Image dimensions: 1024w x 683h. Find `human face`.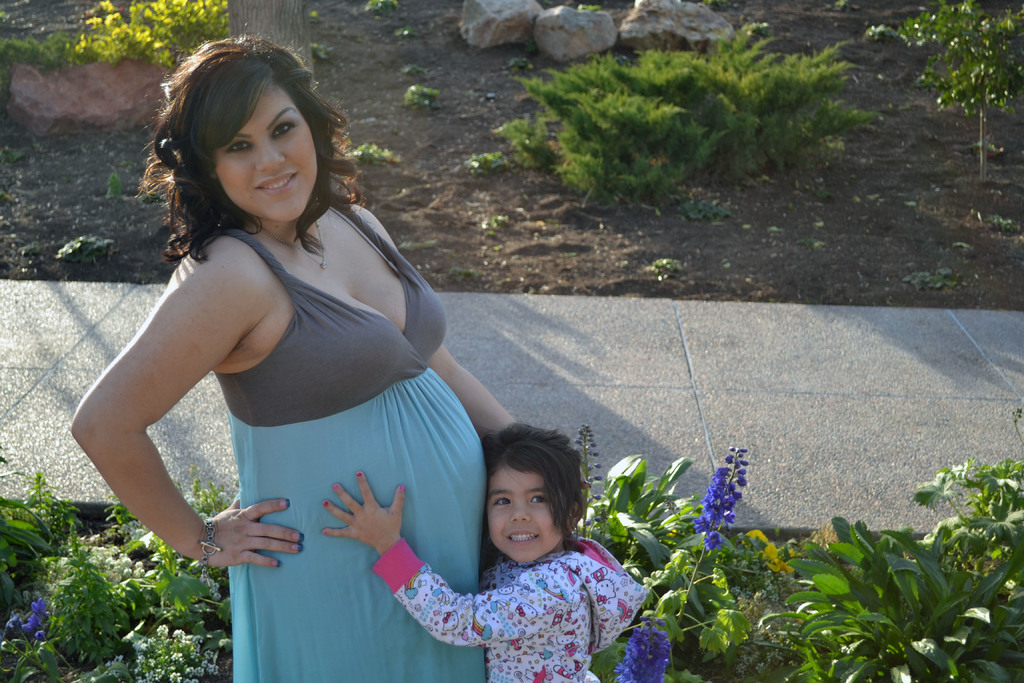
region(485, 470, 561, 564).
